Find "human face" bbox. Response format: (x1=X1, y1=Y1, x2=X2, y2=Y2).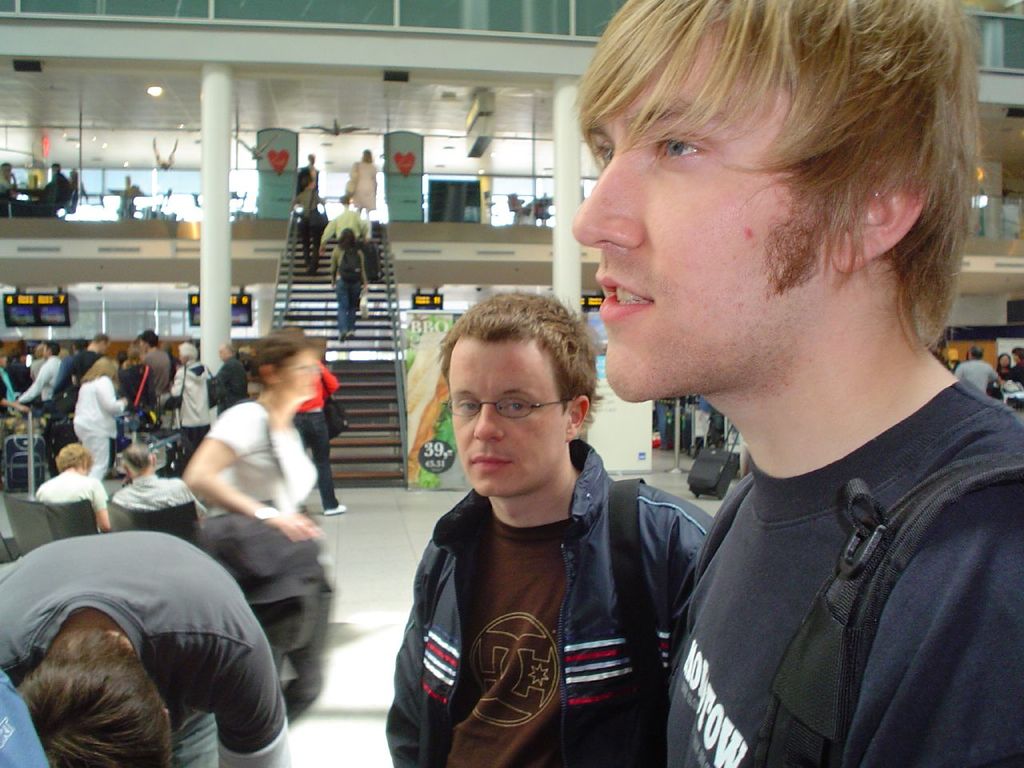
(x1=450, y1=343, x2=566, y2=498).
